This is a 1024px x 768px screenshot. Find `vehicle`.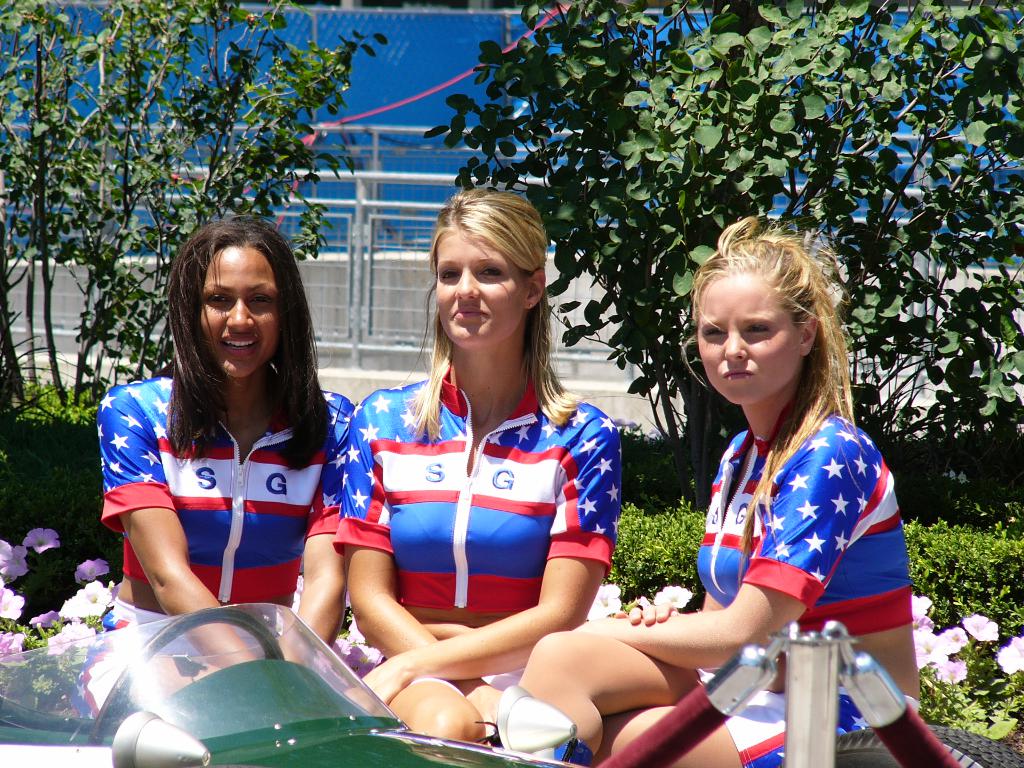
Bounding box: l=0, t=593, r=988, b=767.
